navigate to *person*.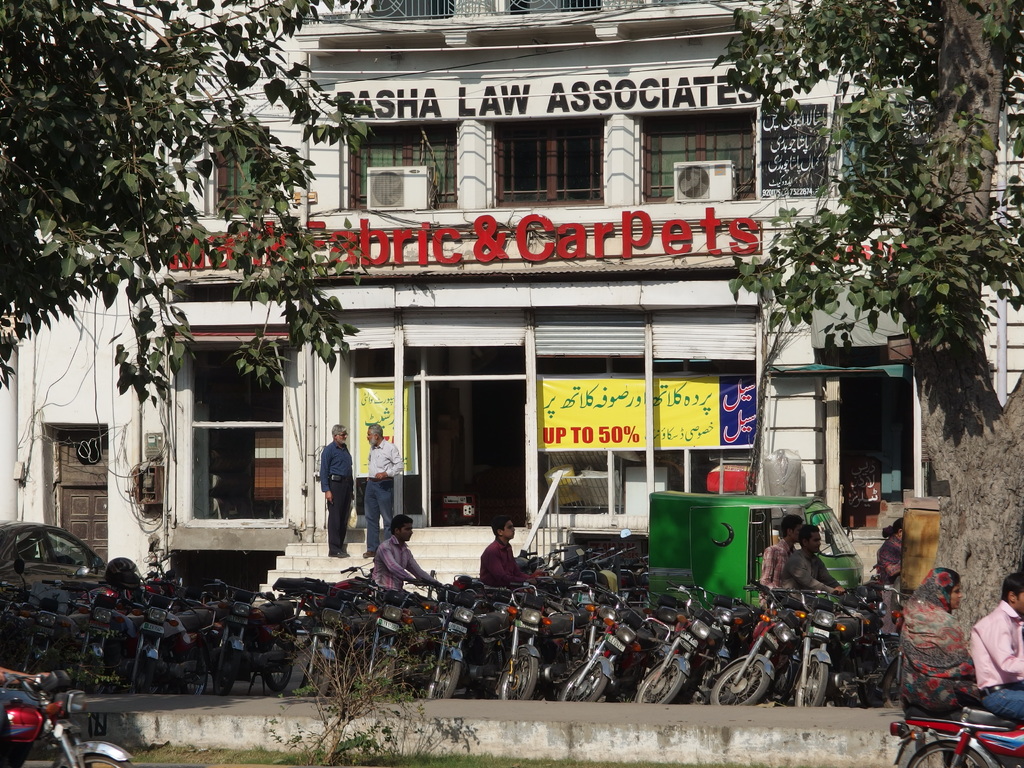
Navigation target: (877,516,907,586).
